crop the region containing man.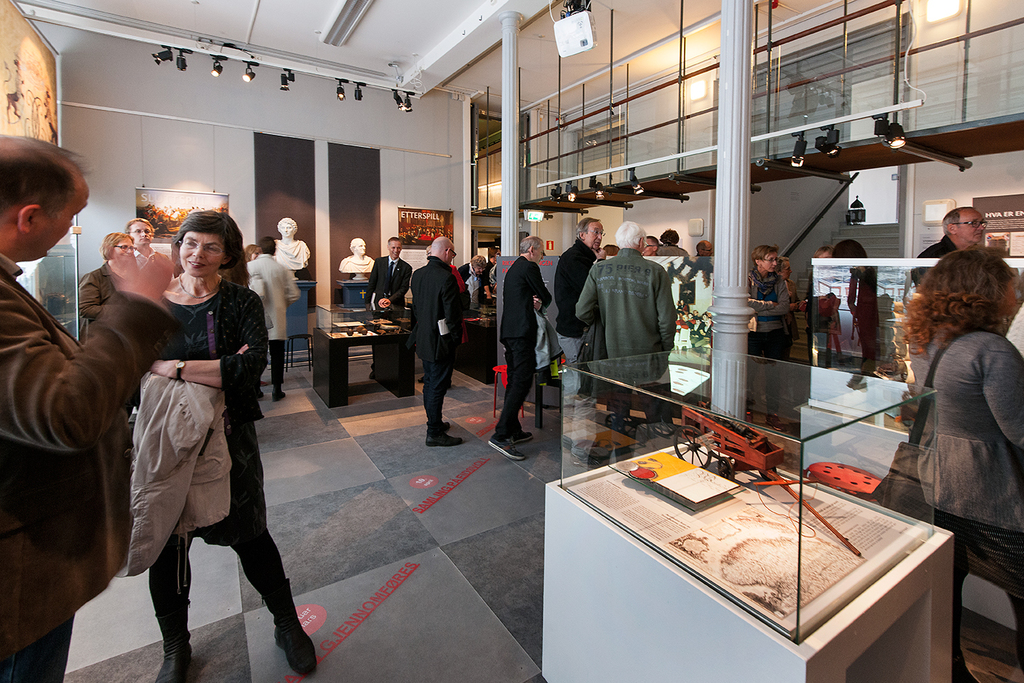
Crop region: 406 233 471 445.
